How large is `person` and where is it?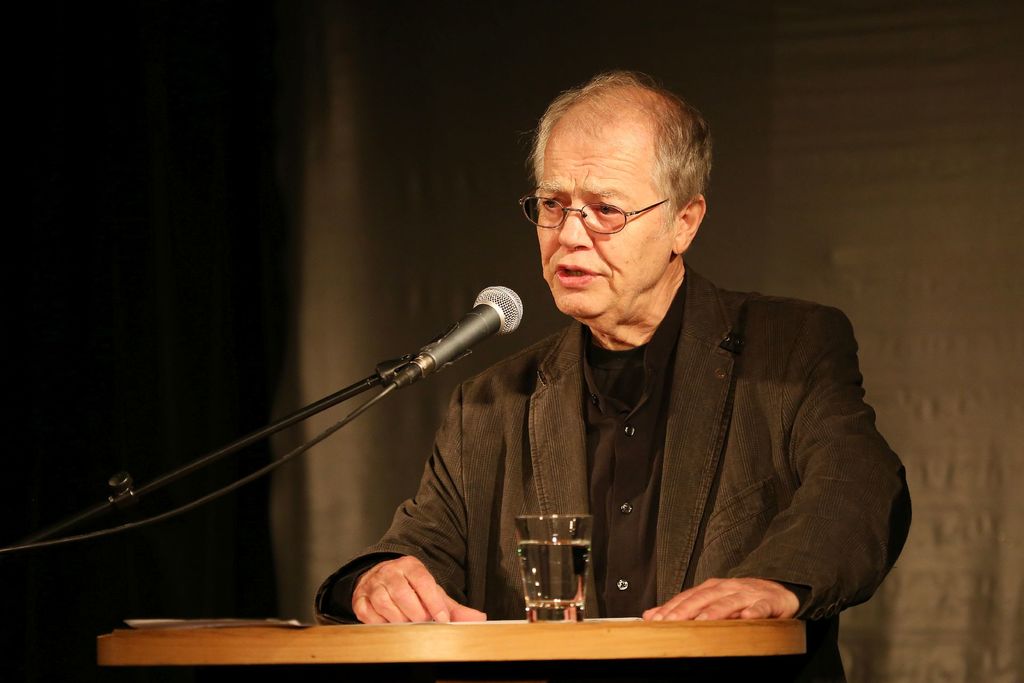
Bounding box: select_region(276, 113, 894, 657).
